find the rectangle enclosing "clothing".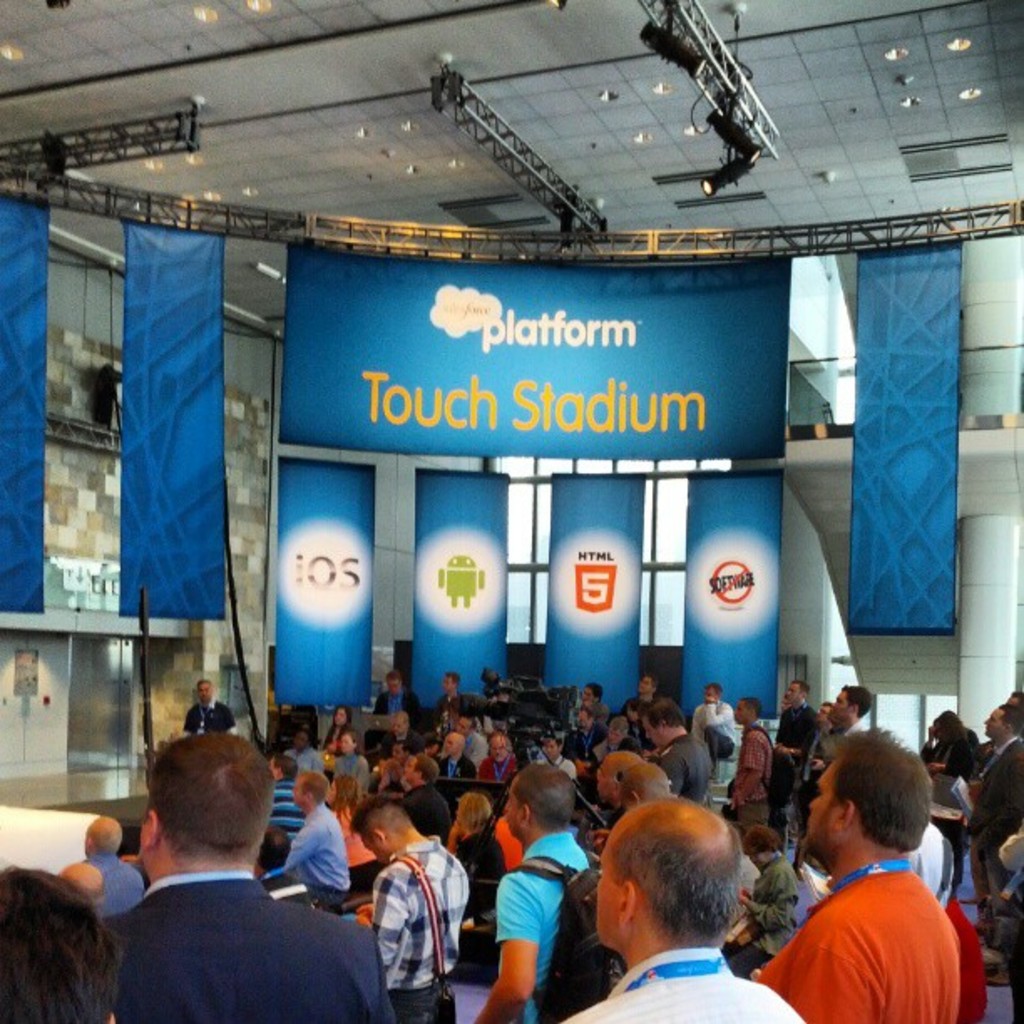
left=691, top=694, right=735, bottom=746.
